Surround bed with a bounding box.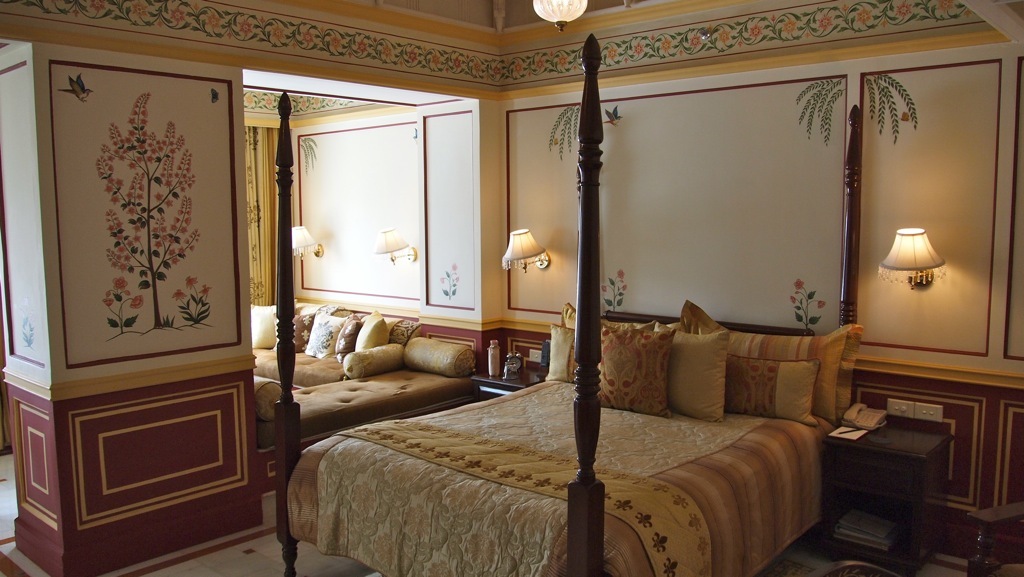
detection(276, 31, 867, 576).
